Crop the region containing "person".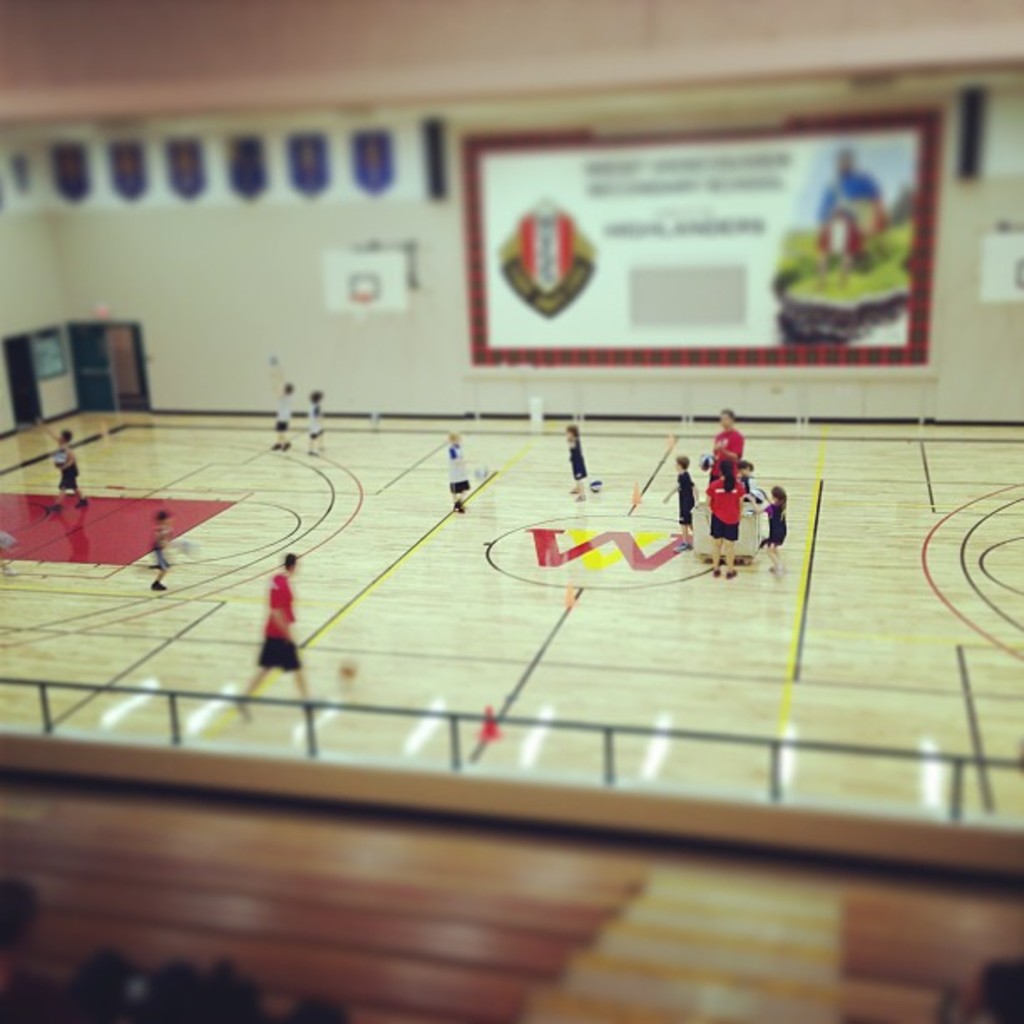
Crop region: x1=308 y1=390 x2=321 y2=457.
